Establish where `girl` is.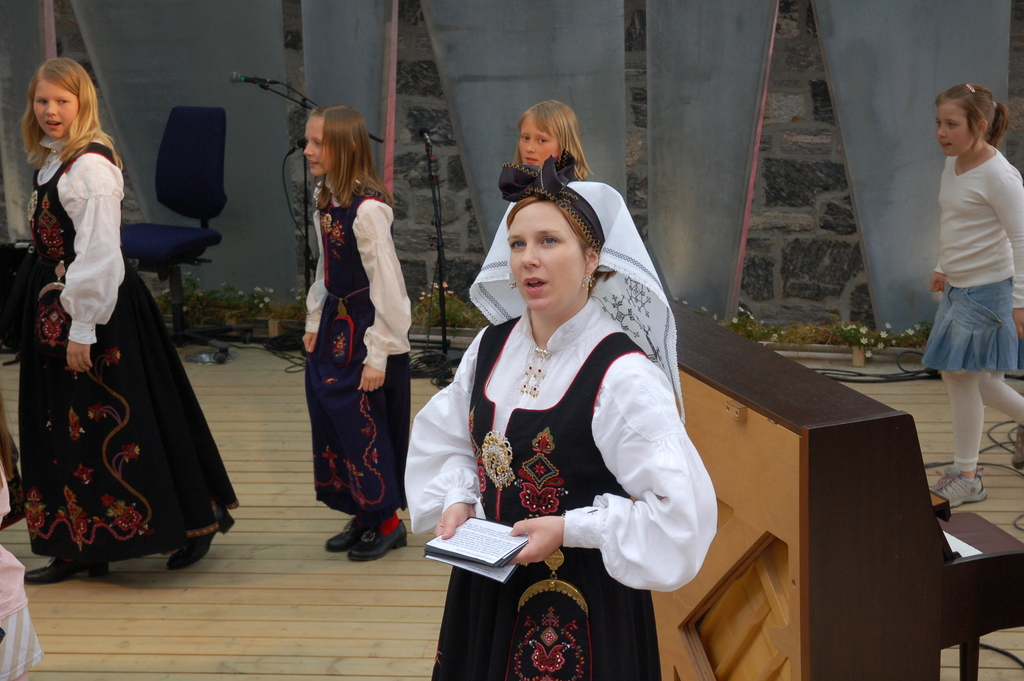
Established at 925:85:1023:502.
